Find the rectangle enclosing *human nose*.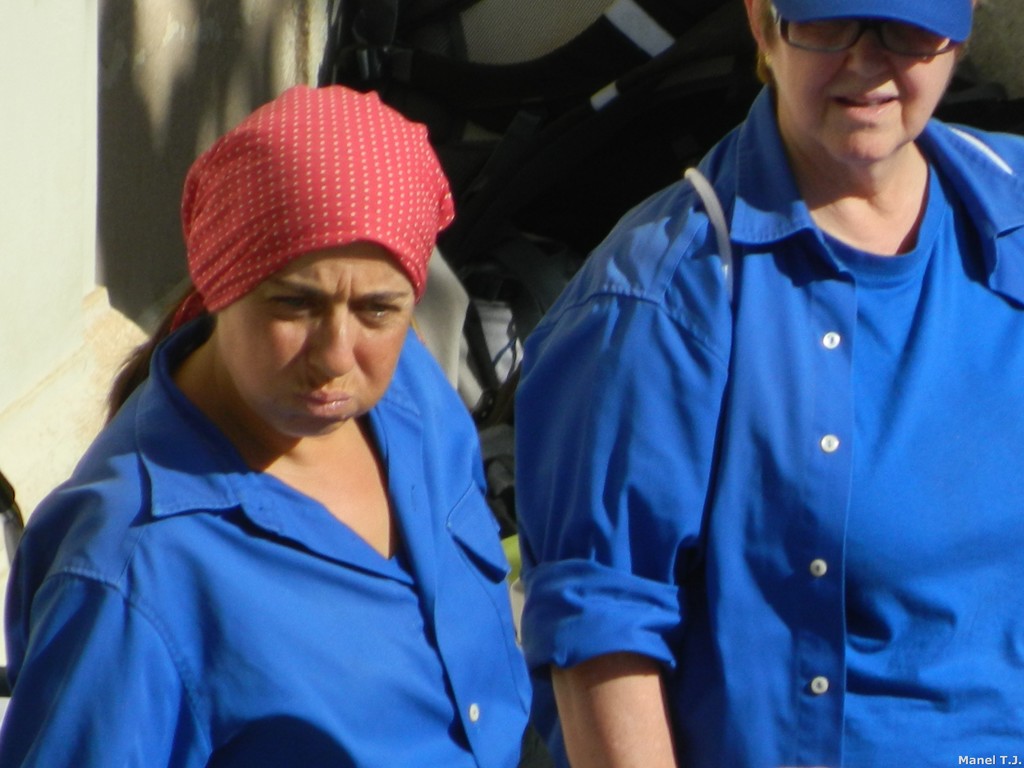
308, 304, 355, 378.
